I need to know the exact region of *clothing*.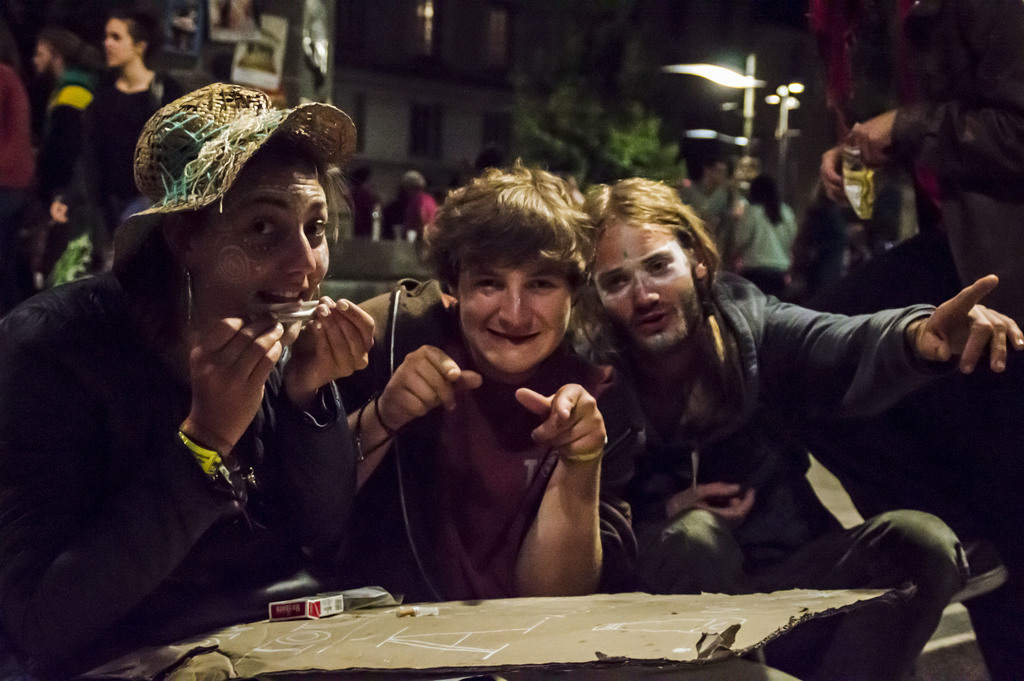
Region: bbox=(677, 175, 804, 280).
